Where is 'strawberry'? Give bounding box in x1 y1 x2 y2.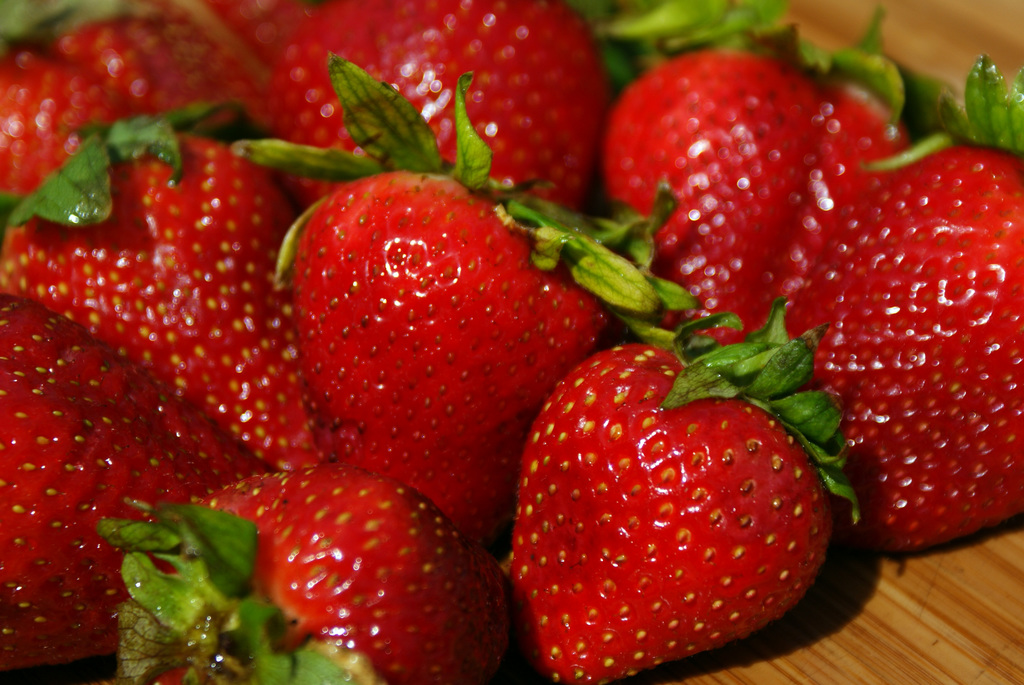
506 343 838 676.
